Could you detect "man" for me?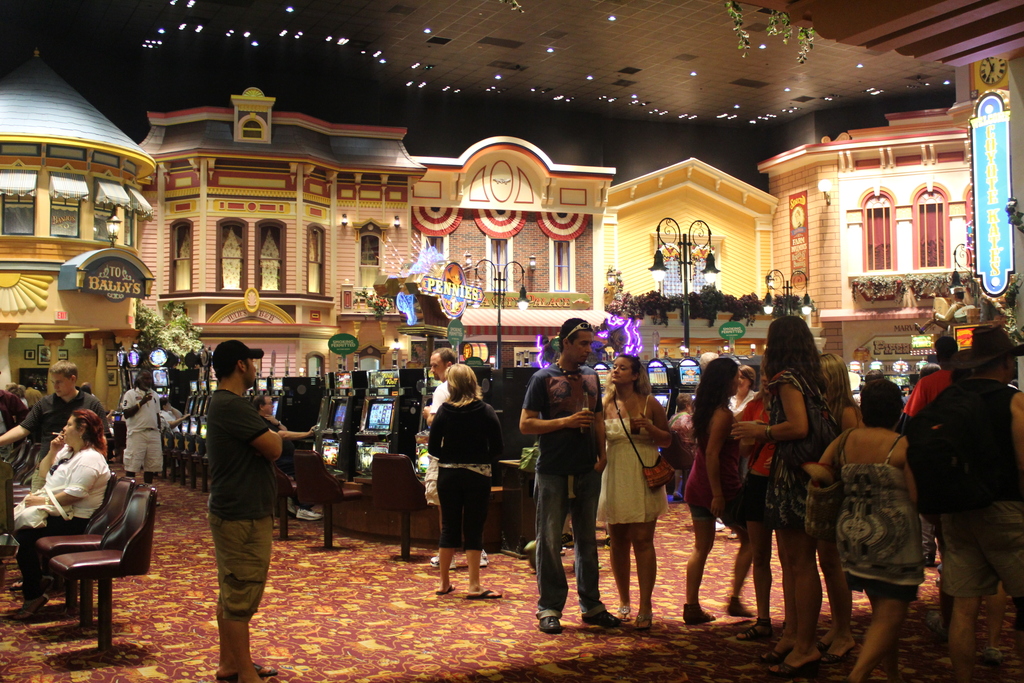
Detection result: BBox(425, 341, 488, 567).
